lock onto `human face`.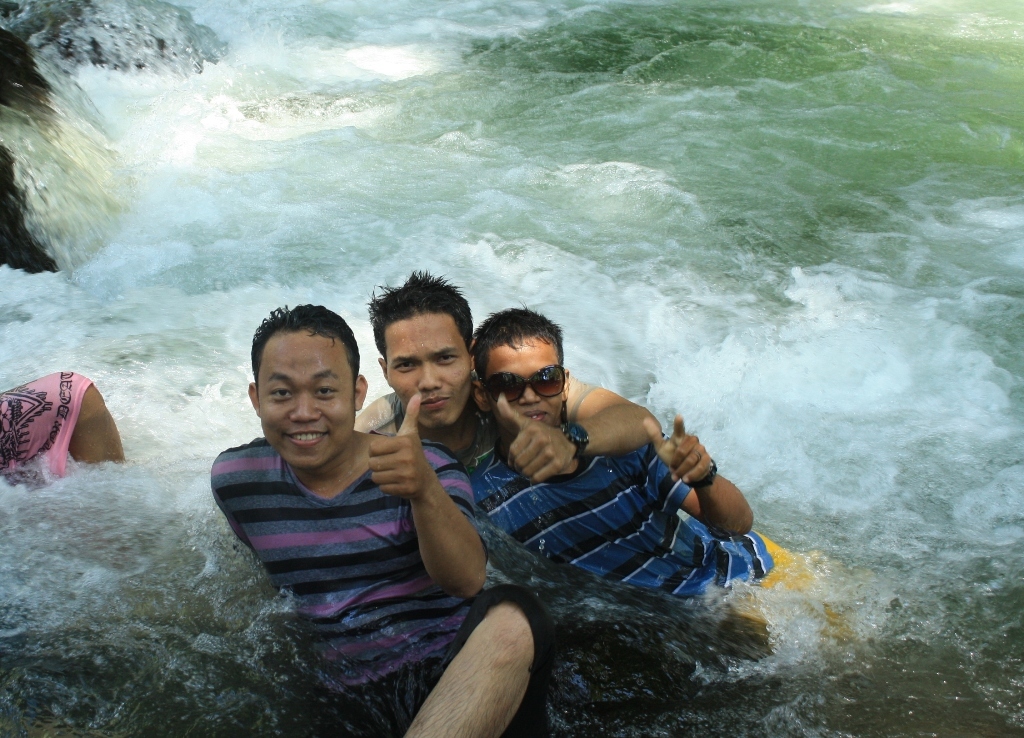
Locked: crop(383, 313, 473, 426).
